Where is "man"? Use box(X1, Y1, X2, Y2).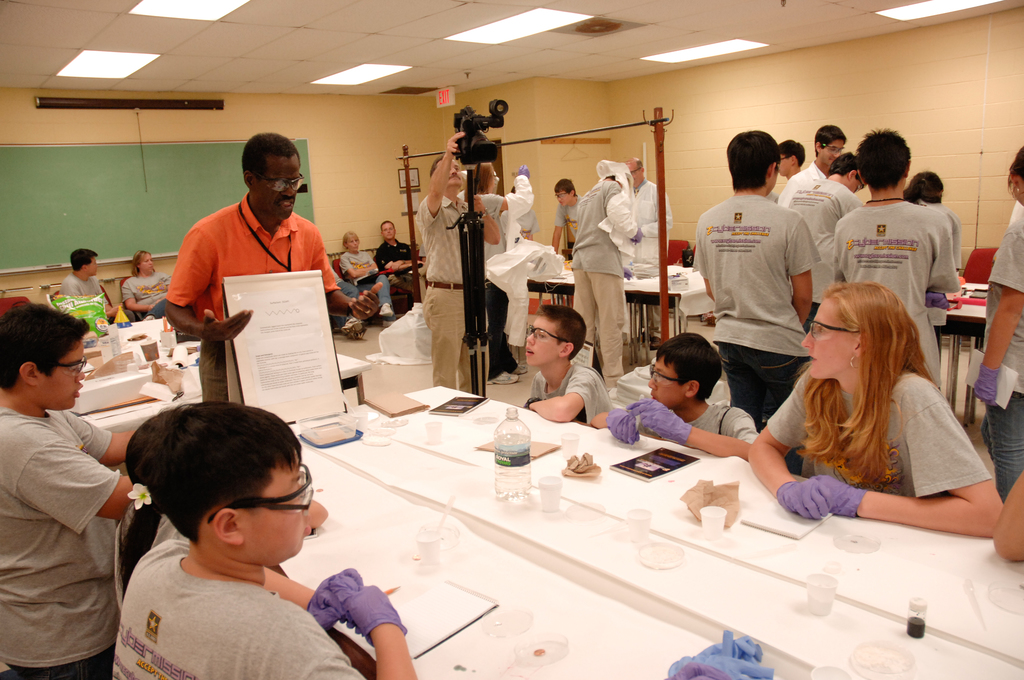
box(372, 220, 426, 309).
